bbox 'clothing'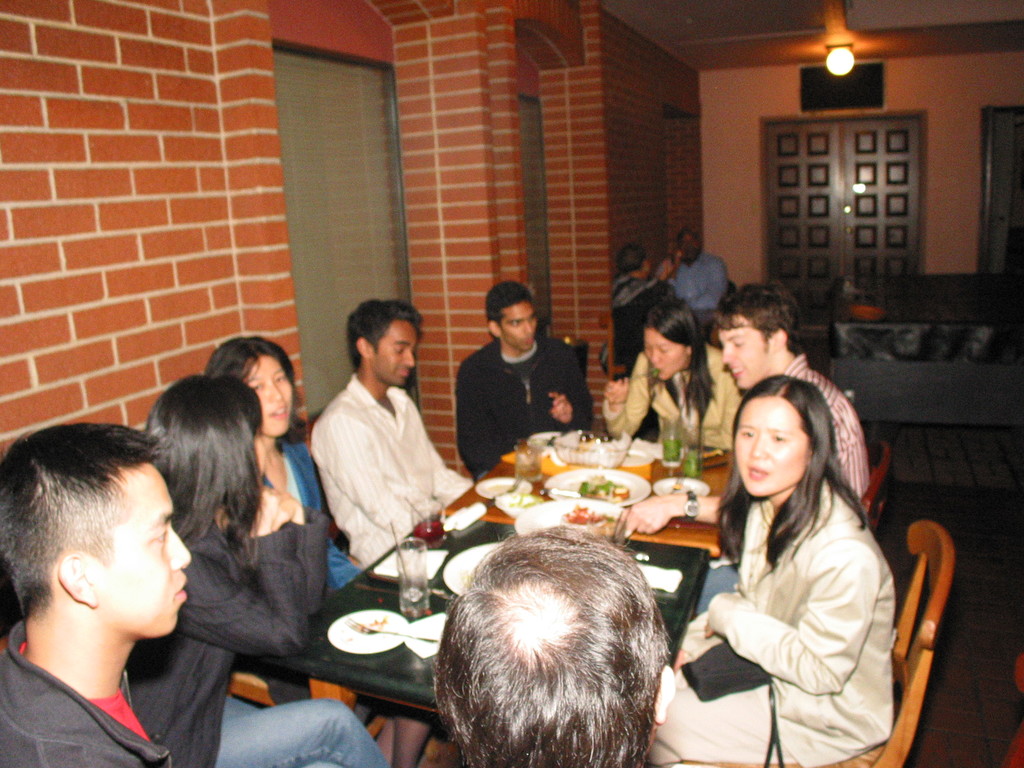
BBox(0, 618, 172, 767)
